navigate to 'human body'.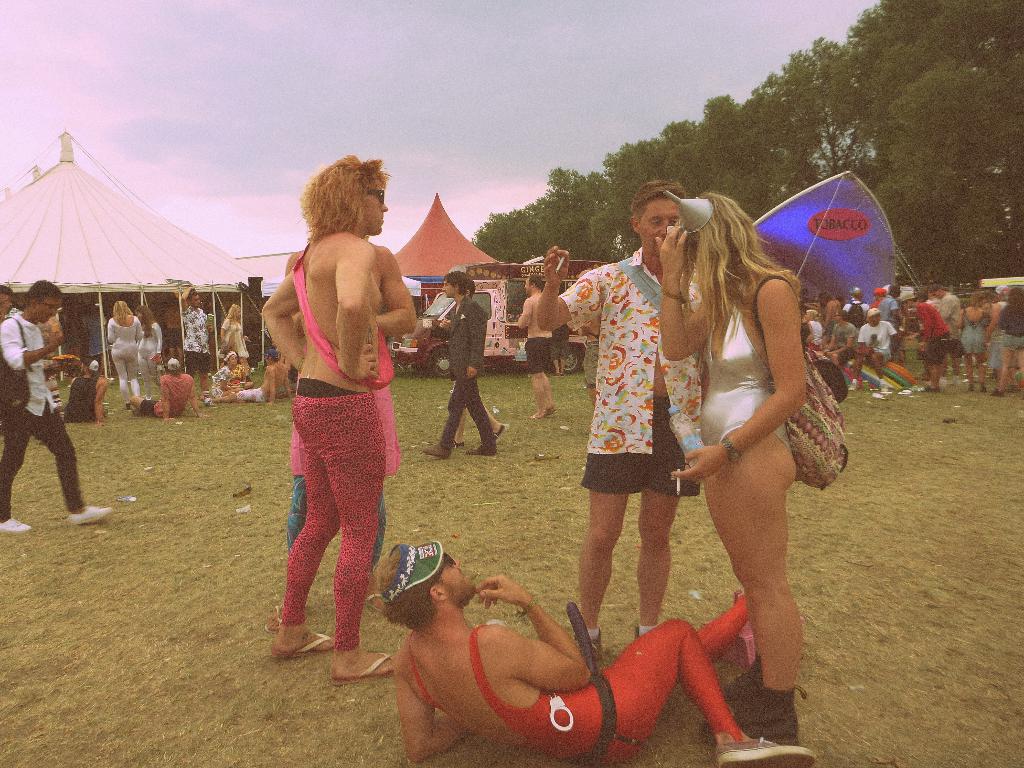
Navigation target: l=255, t=174, r=423, b=678.
